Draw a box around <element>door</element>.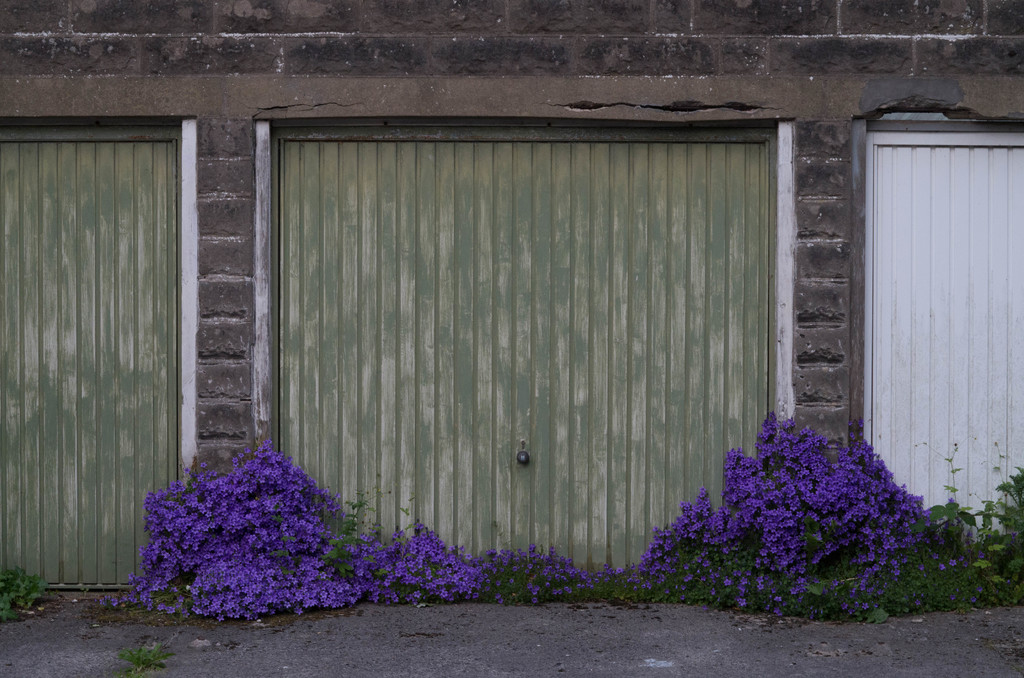
pyautogui.locateOnScreen(0, 131, 178, 585).
